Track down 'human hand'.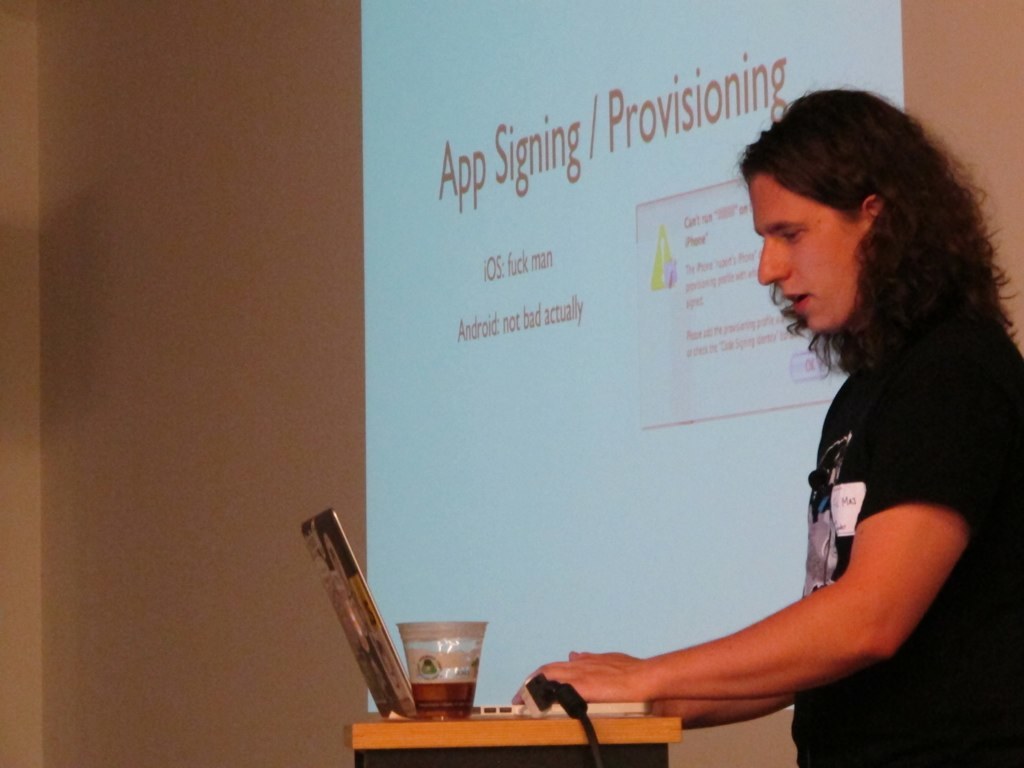
Tracked to BBox(568, 647, 666, 718).
